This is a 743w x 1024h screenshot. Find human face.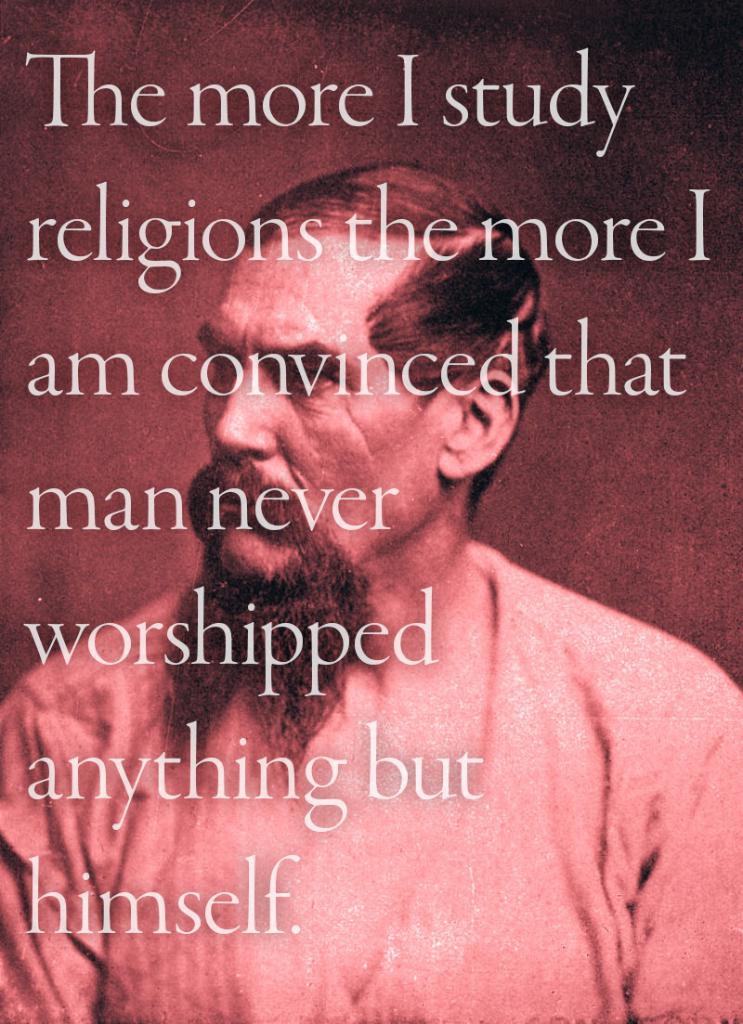
Bounding box: <box>199,234,472,596</box>.
